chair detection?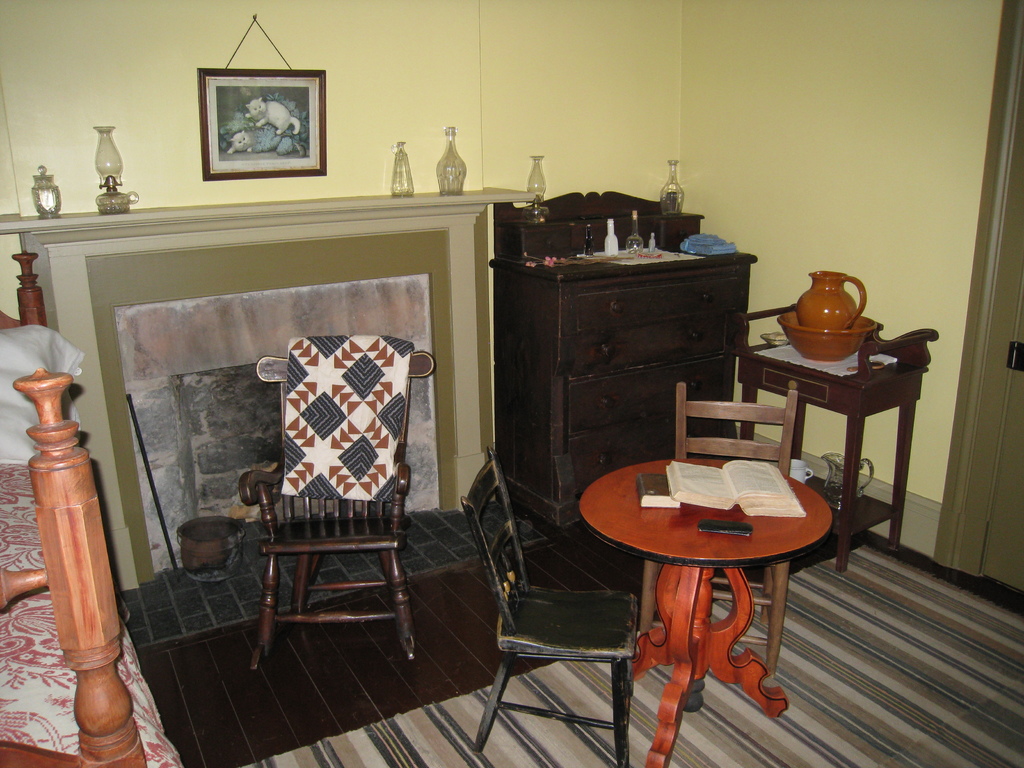
BBox(637, 378, 794, 689)
